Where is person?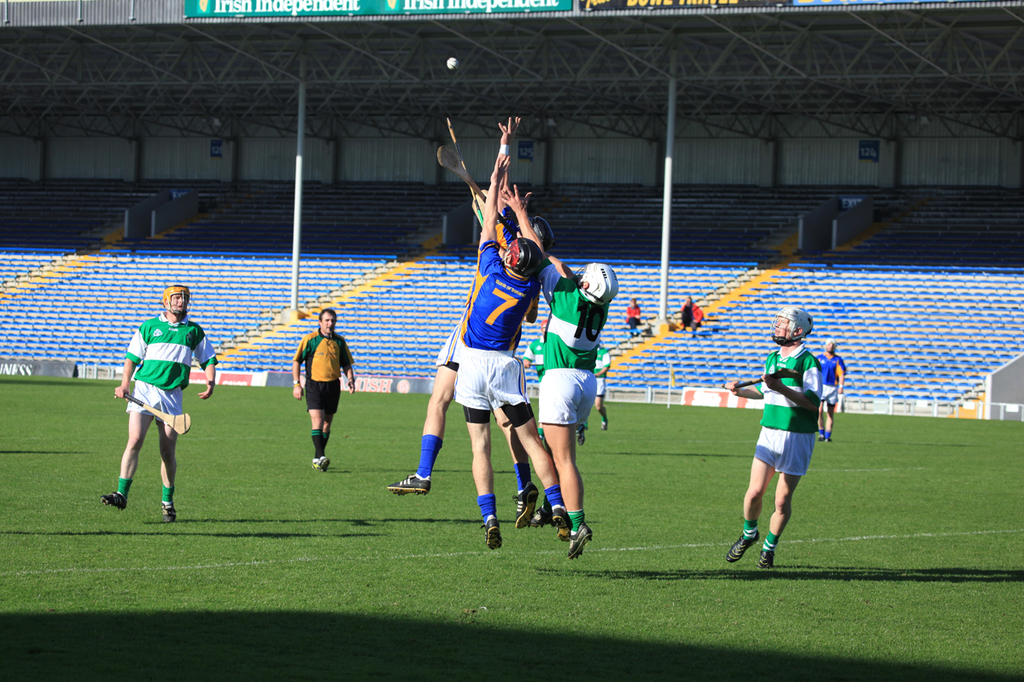
813:336:851:443.
